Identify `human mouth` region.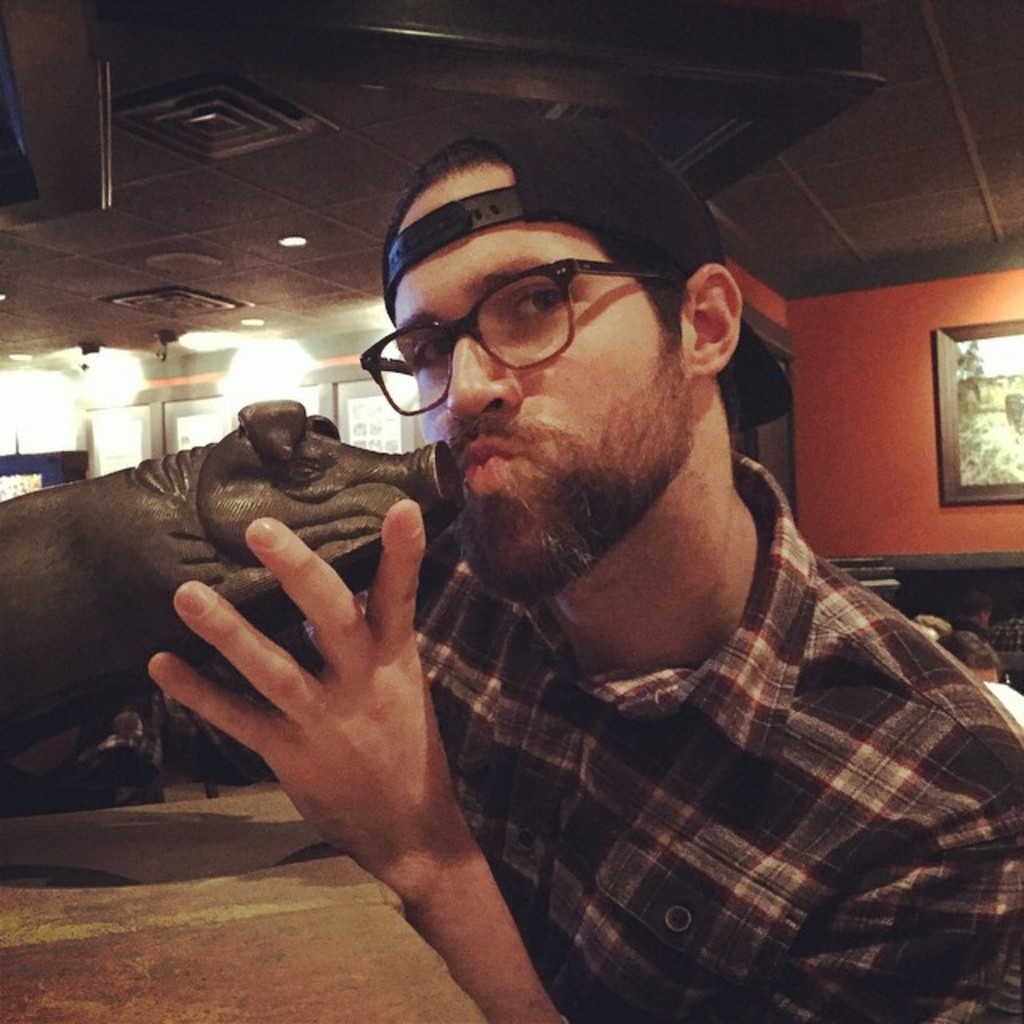
Region: (451, 426, 520, 501).
